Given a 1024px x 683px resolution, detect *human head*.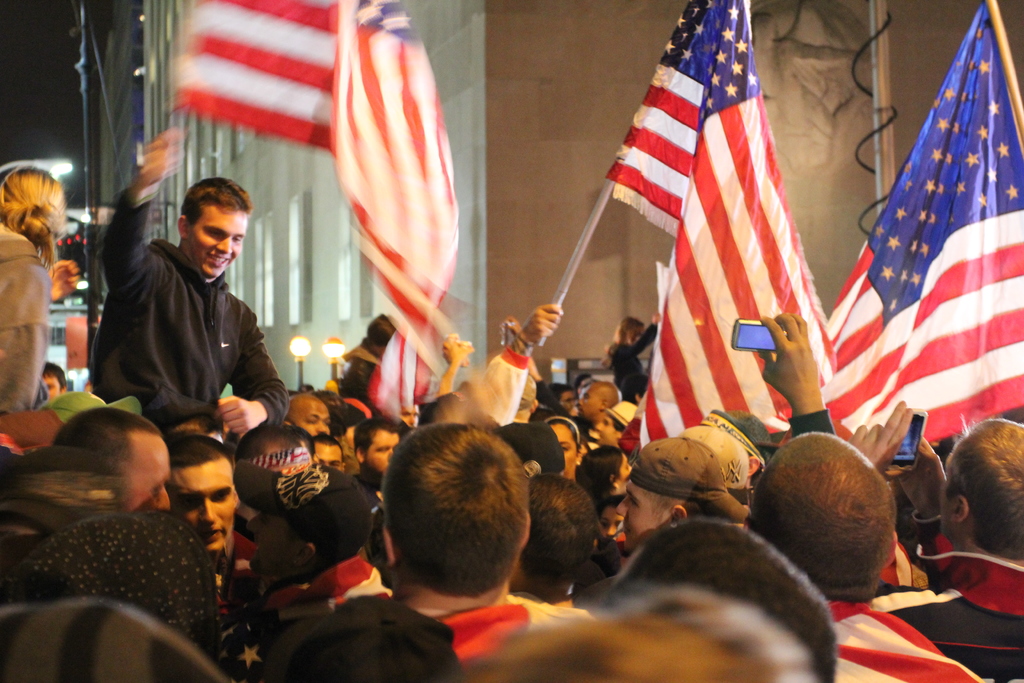
[left=577, top=381, right=621, bottom=422].
